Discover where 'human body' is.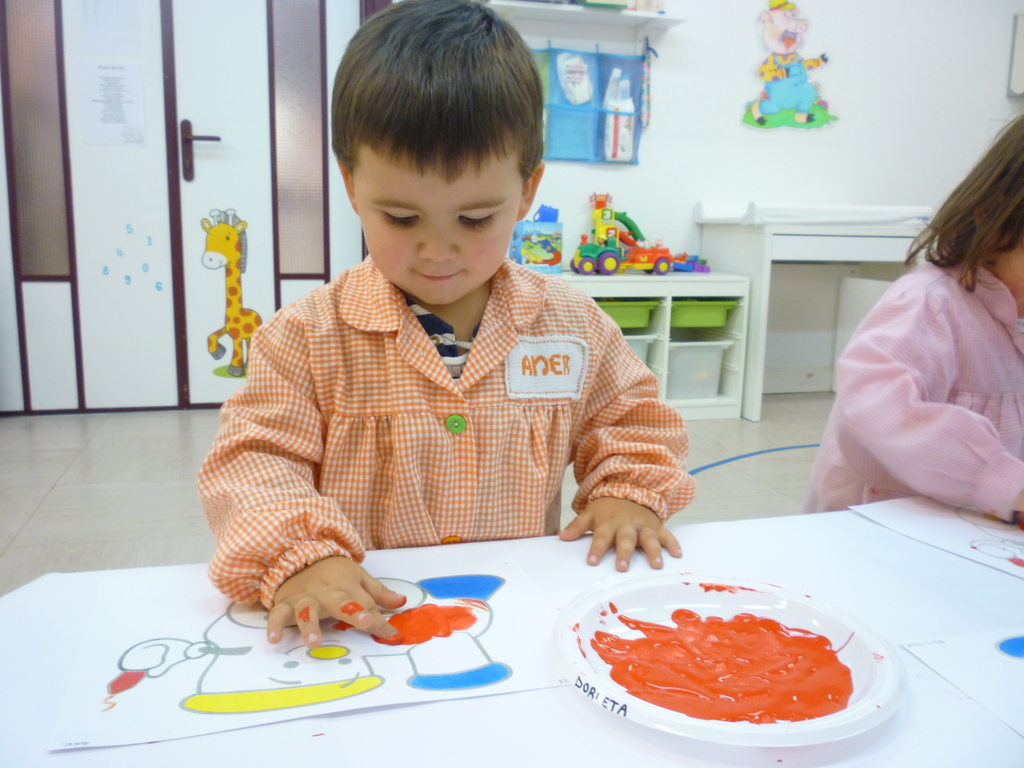
Discovered at (222,24,737,665).
